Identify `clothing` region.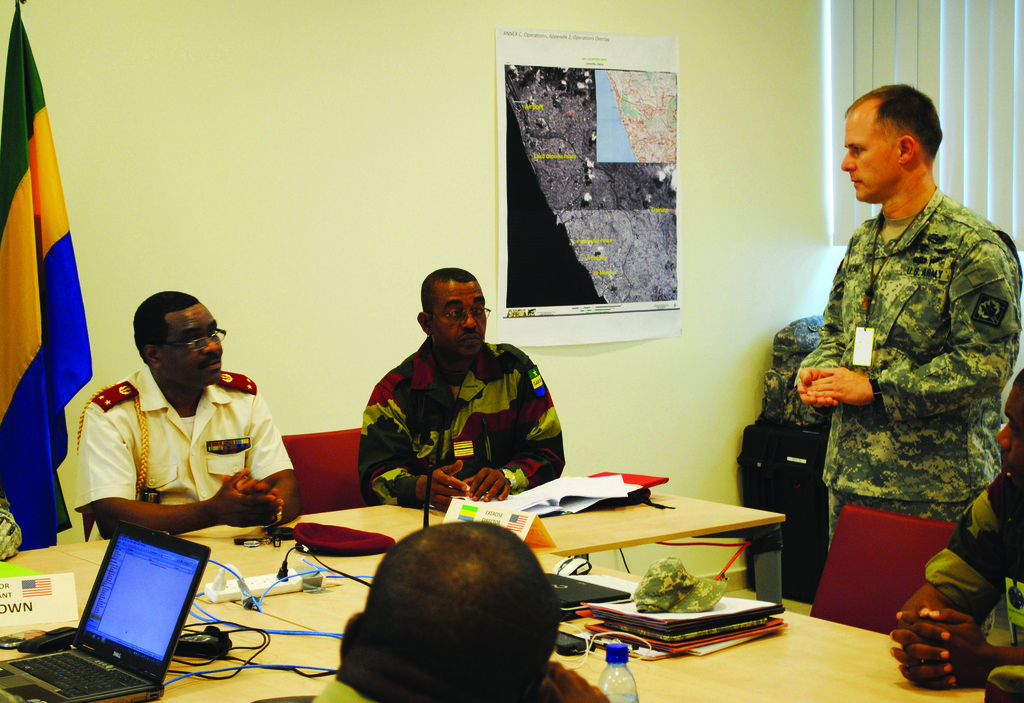
Region: bbox=(360, 336, 568, 509).
